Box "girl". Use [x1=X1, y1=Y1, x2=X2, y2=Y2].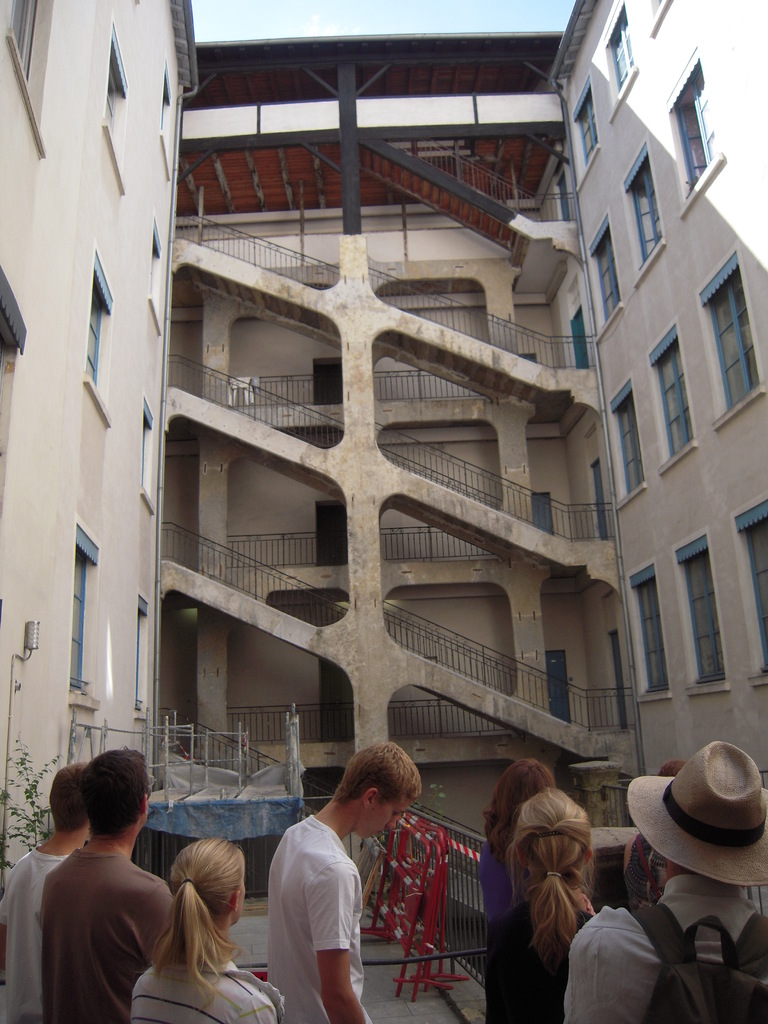
[x1=470, y1=756, x2=583, y2=930].
